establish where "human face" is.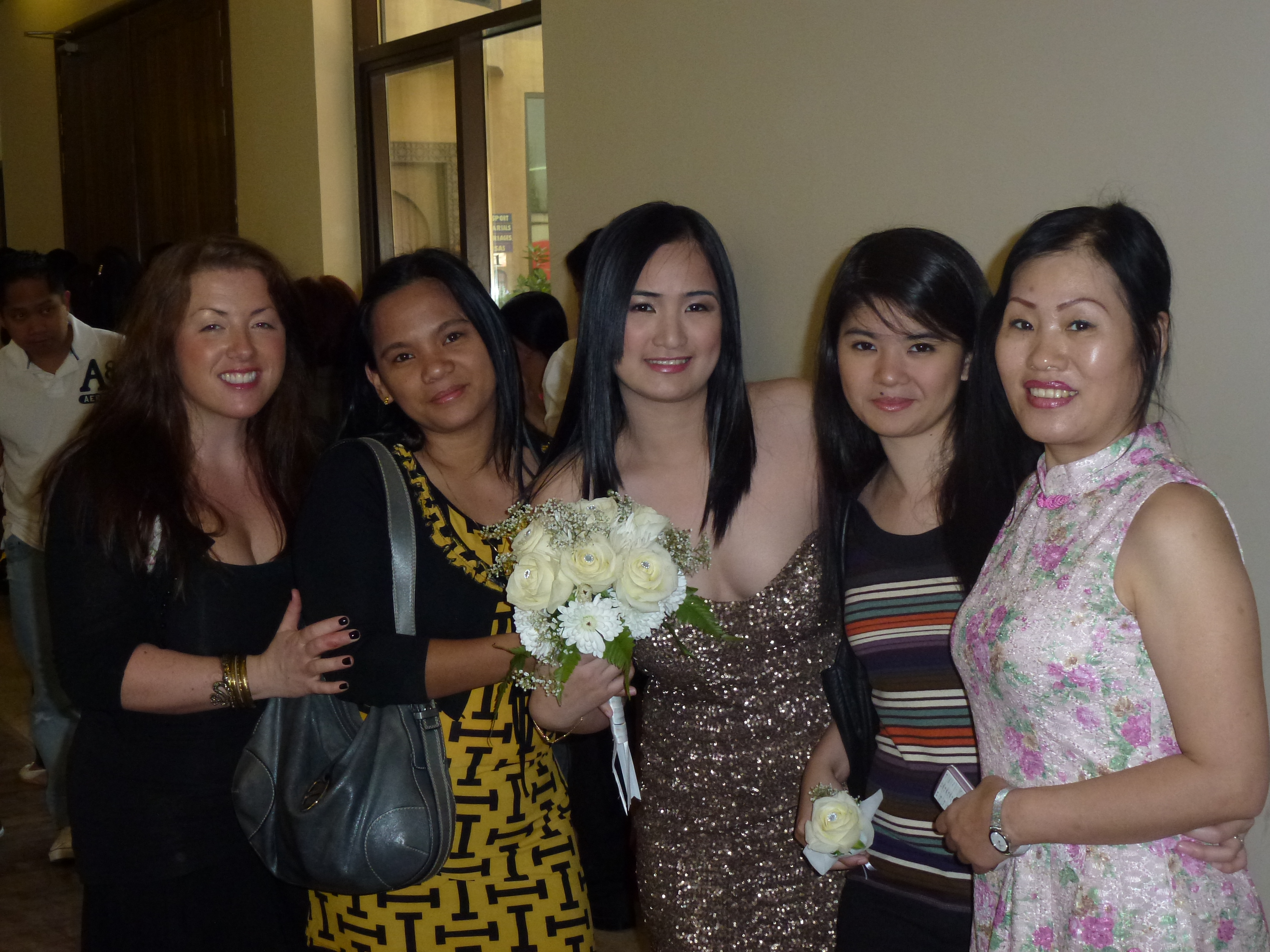
Established at 109, 81, 144, 124.
